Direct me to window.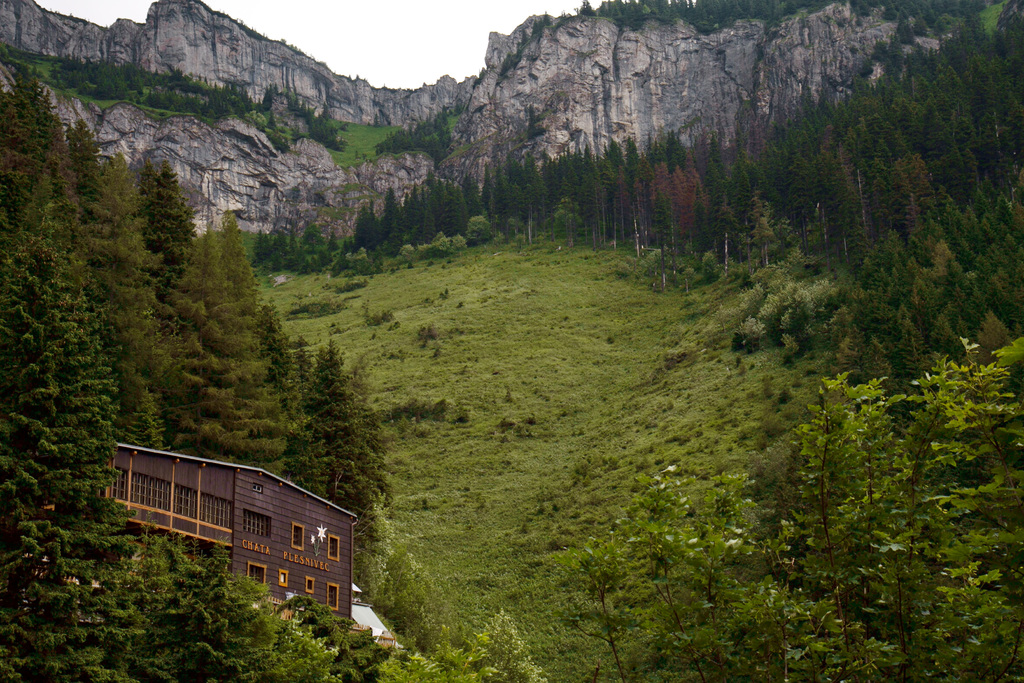
Direction: pyautogui.locateOnScreen(134, 472, 169, 506).
